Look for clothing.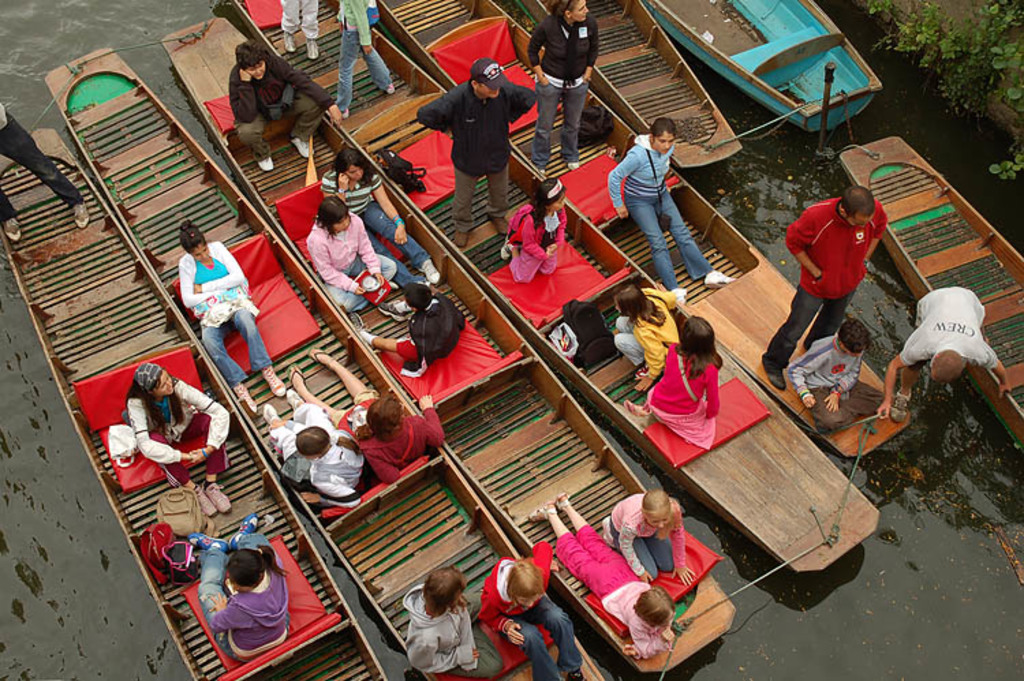
Found: bbox=(335, 0, 401, 115).
